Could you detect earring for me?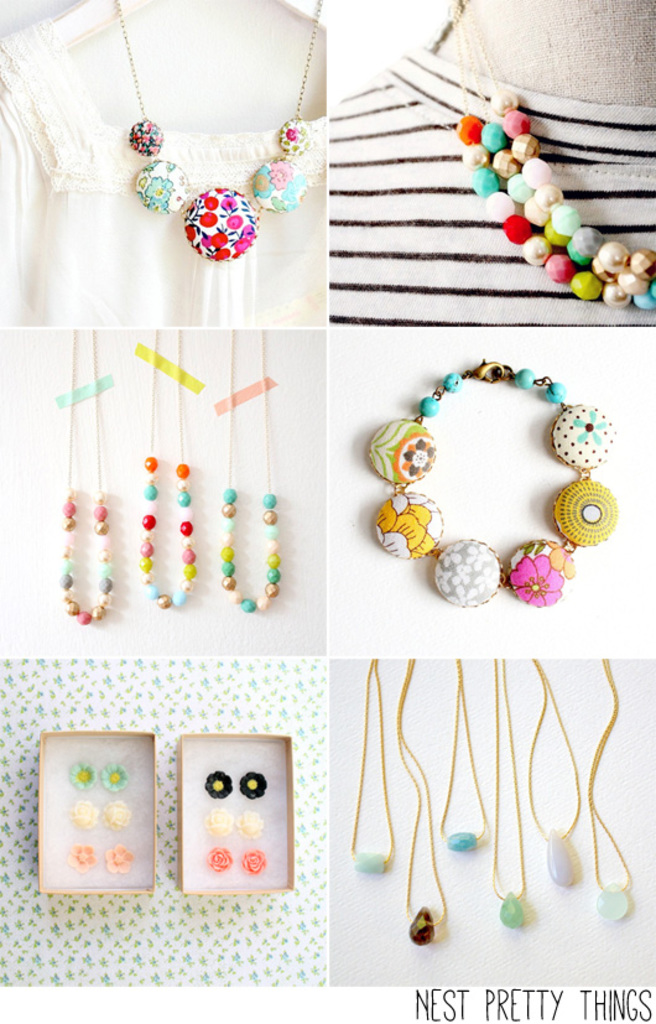
Detection result: BBox(104, 846, 130, 873).
